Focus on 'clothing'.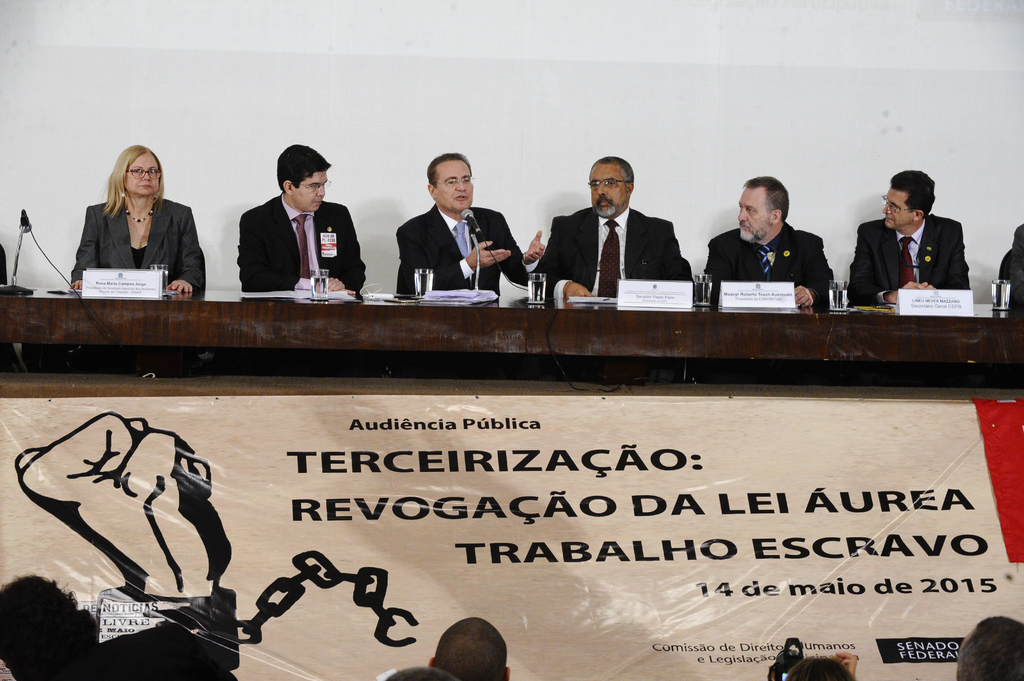
Focused at {"x1": 237, "y1": 196, "x2": 367, "y2": 298}.
